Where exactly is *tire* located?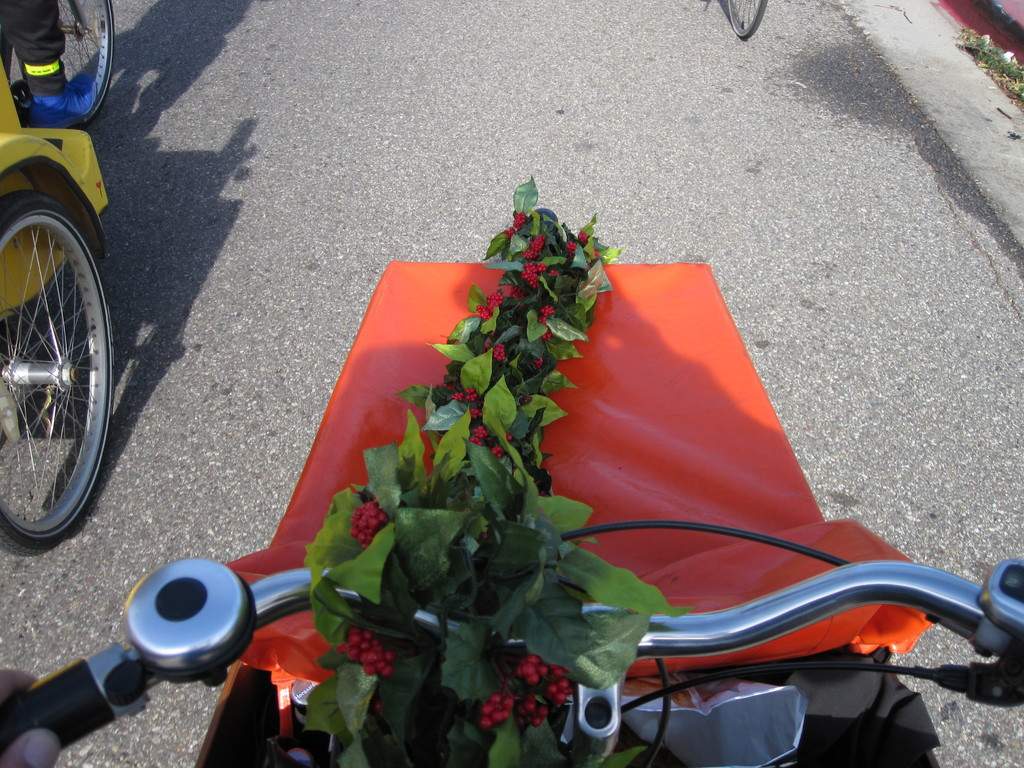
Its bounding box is left=0, top=189, right=118, bottom=559.
